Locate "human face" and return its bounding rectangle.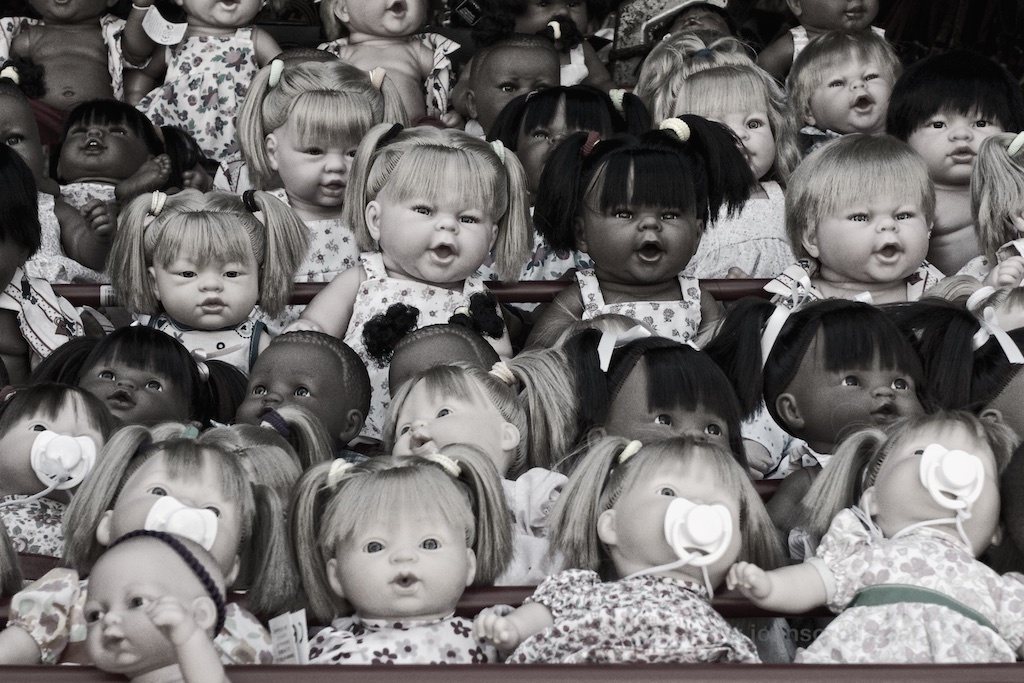
bbox=[902, 87, 1004, 181].
